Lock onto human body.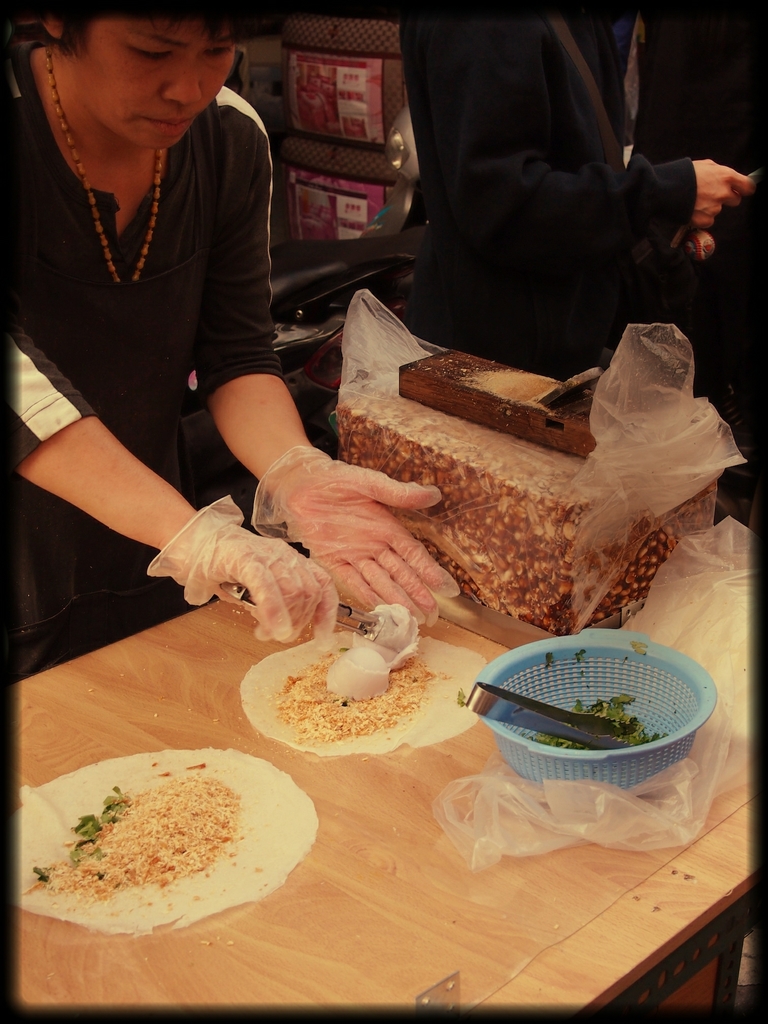
Locked: rect(27, 9, 431, 808).
